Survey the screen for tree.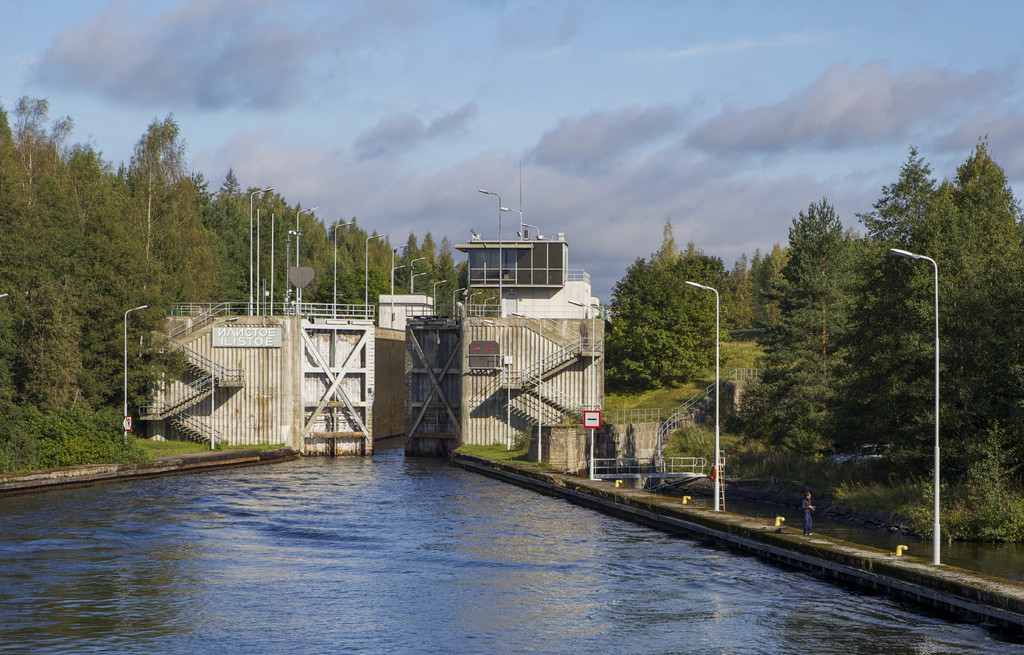
Survey found: <bbox>872, 383, 1023, 543</bbox>.
